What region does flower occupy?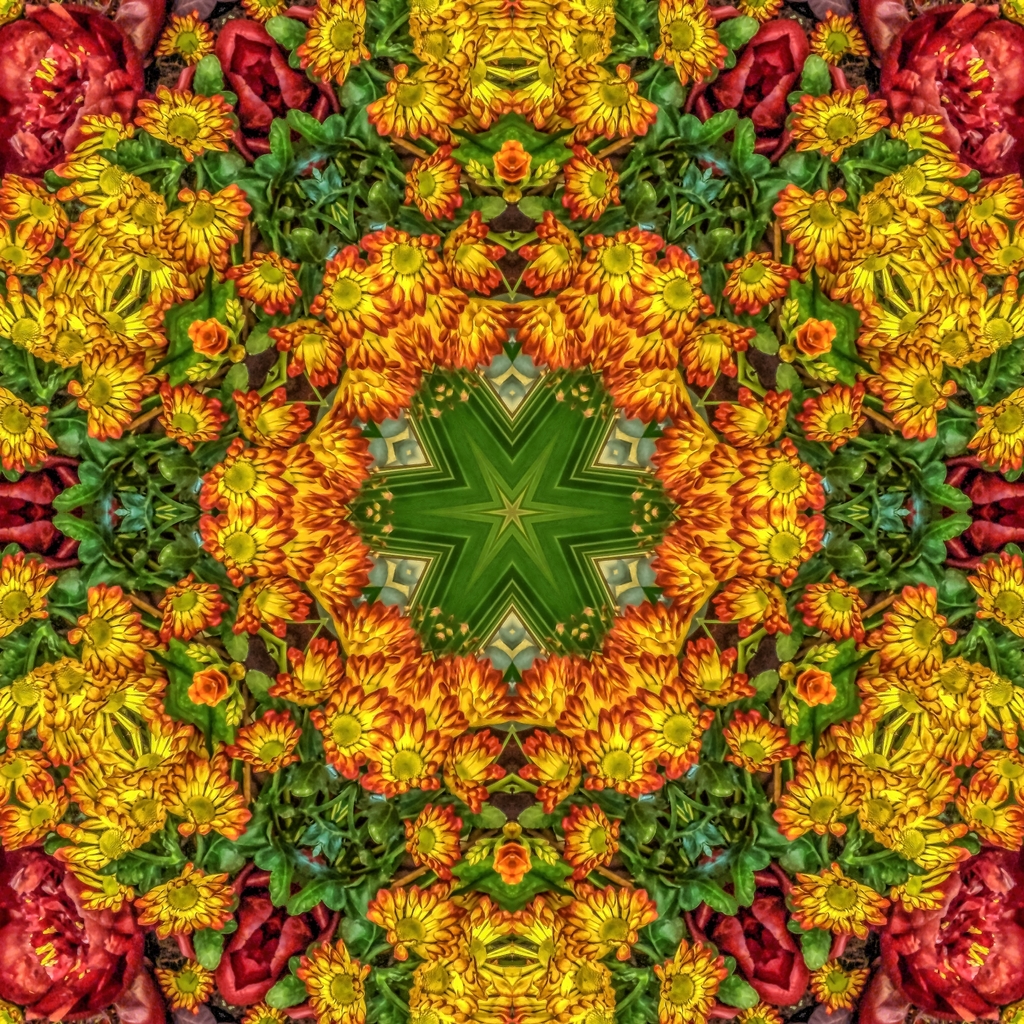
(150,379,233,456).
